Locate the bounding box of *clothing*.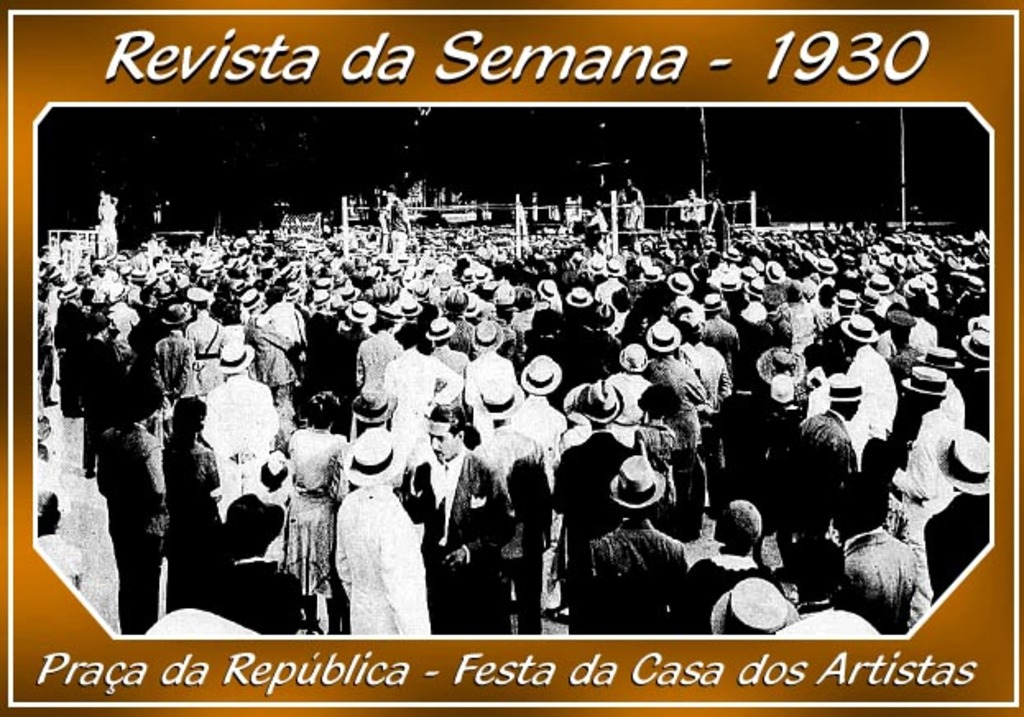
Bounding box: 490:385:570:460.
